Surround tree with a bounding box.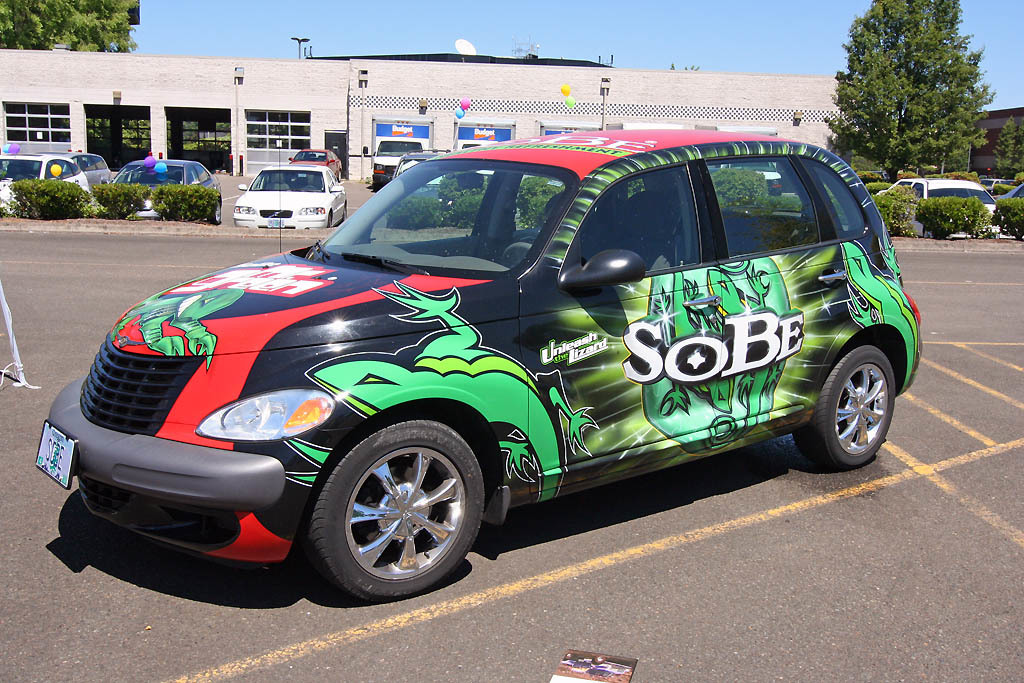
BBox(0, 0, 82, 47).
